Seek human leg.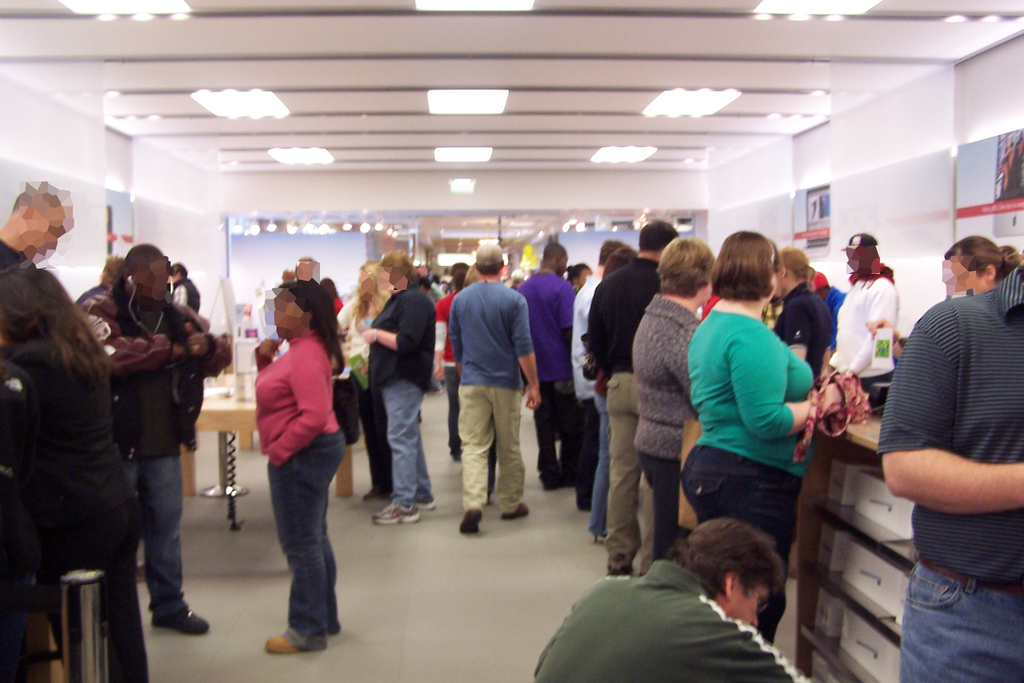
682/435/803/634.
